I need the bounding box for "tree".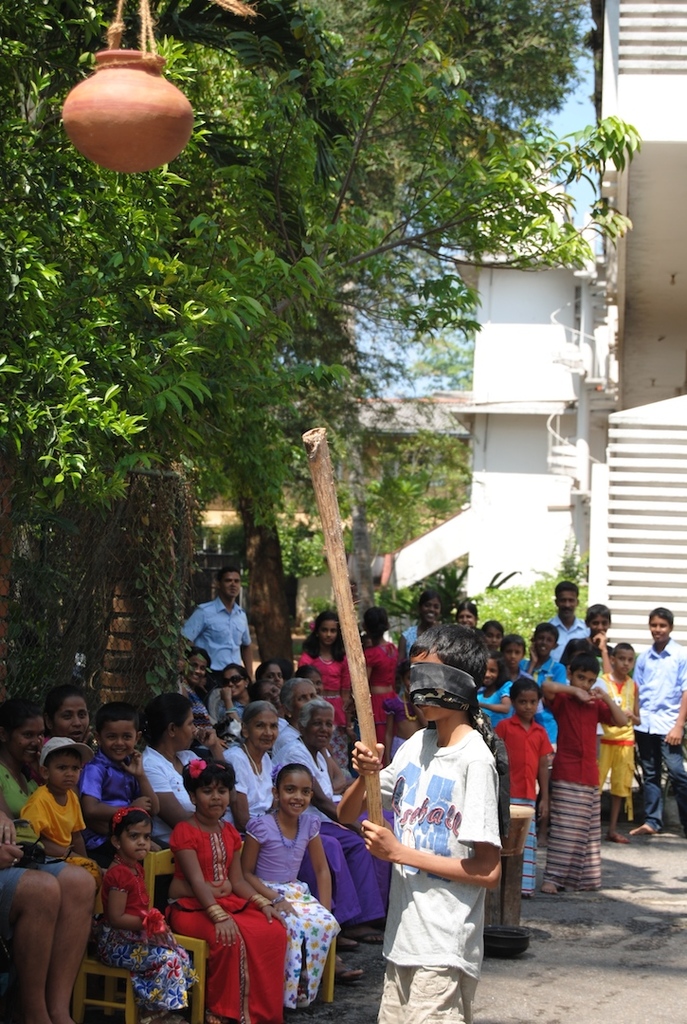
Here it is: locate(348, 459, 379, 557).
